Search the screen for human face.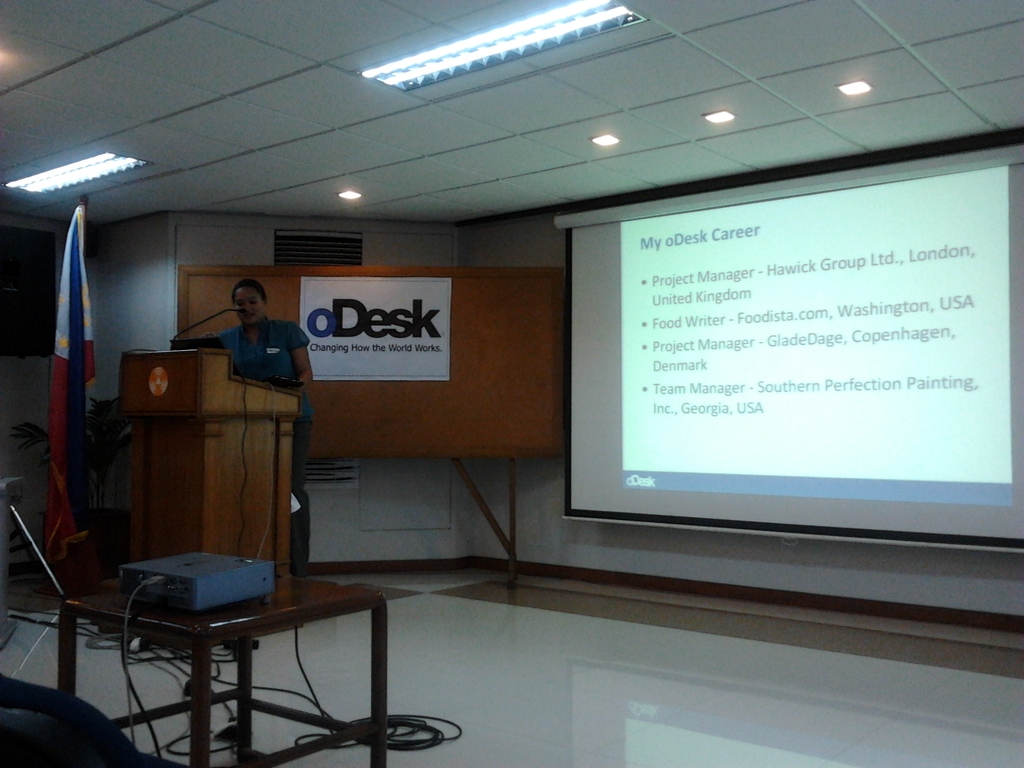
Found at {"x1": 232, "y1": 289, "x2": 264, "y2": 326}.
